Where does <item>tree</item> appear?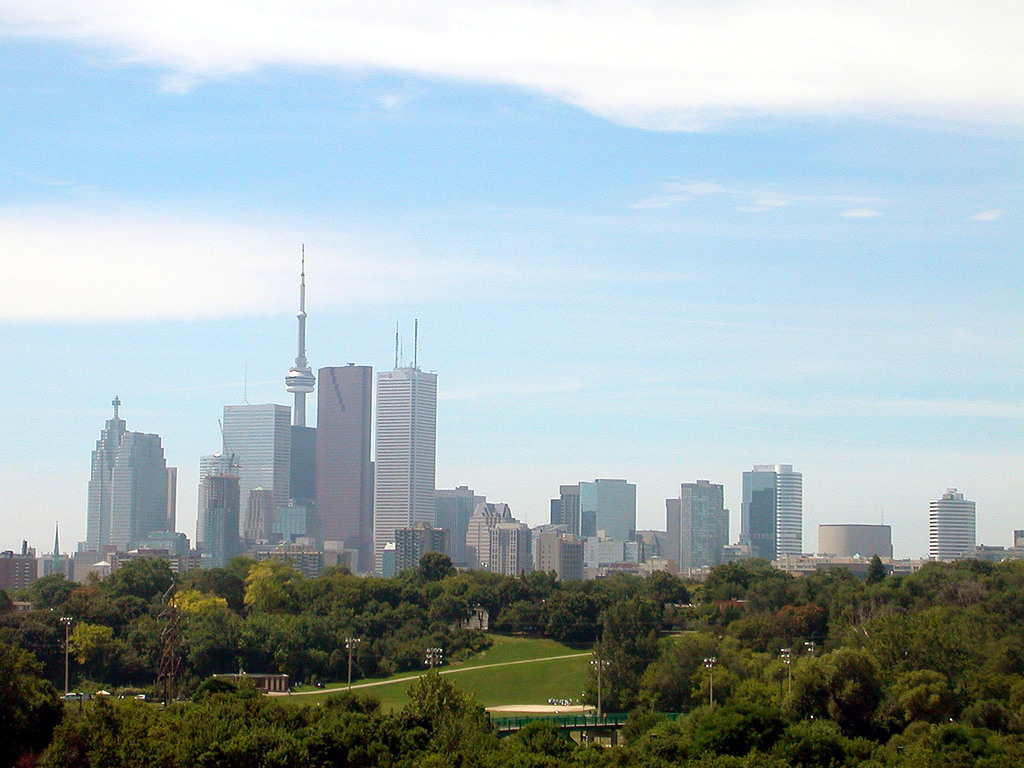
Appears at {"x1": 0, "y1": 589, "x2": 31, "y2": 634}.
